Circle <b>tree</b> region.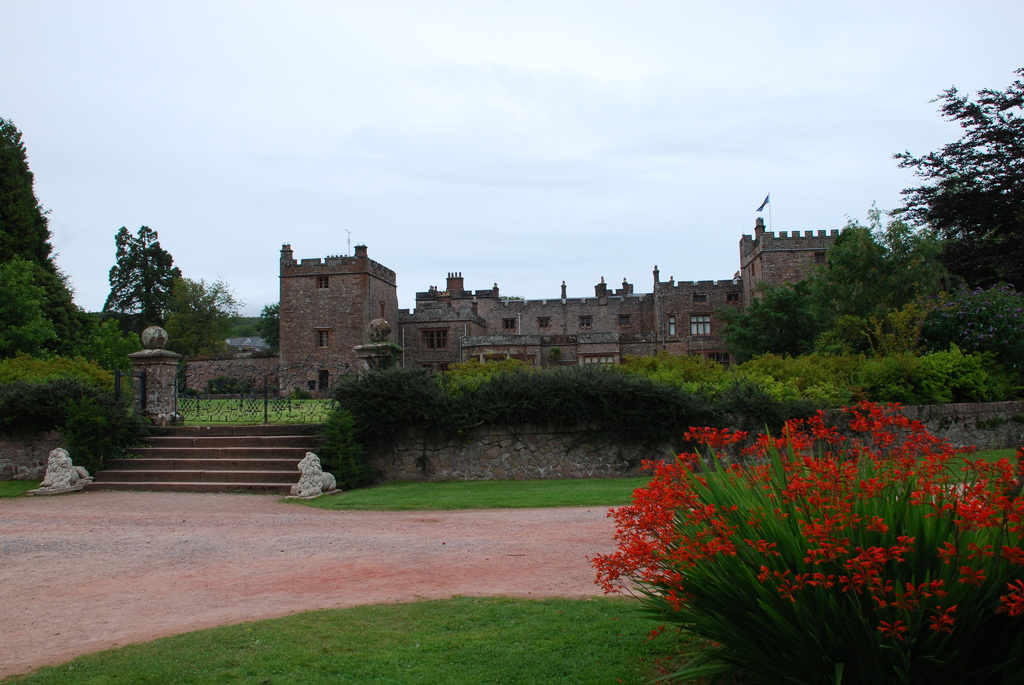
Region: left=109, top=233, right=193, bottom=331.
